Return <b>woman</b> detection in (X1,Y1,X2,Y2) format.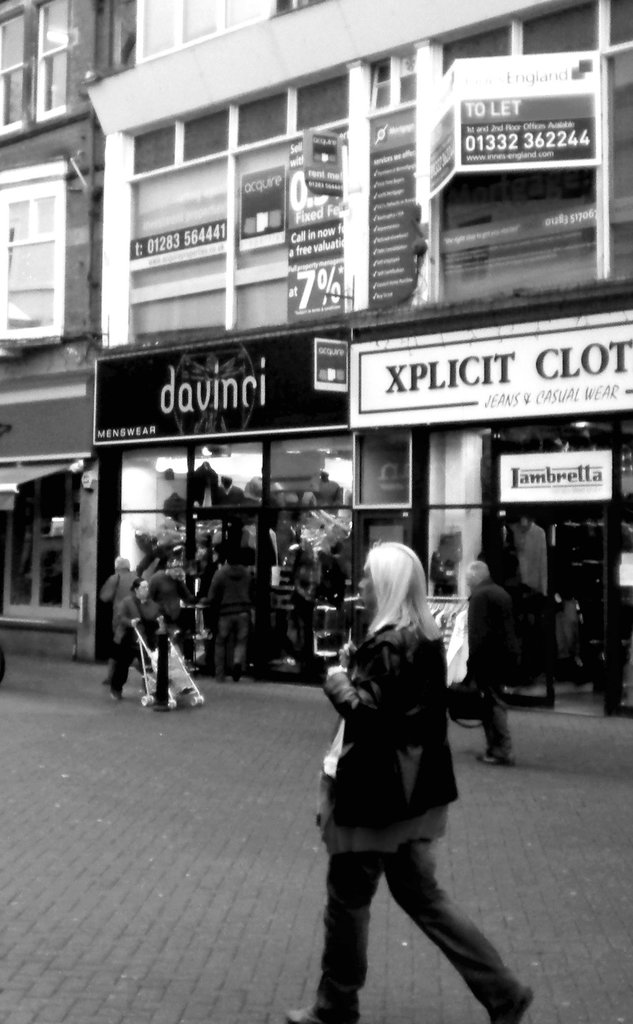
(112,576,161,700).
